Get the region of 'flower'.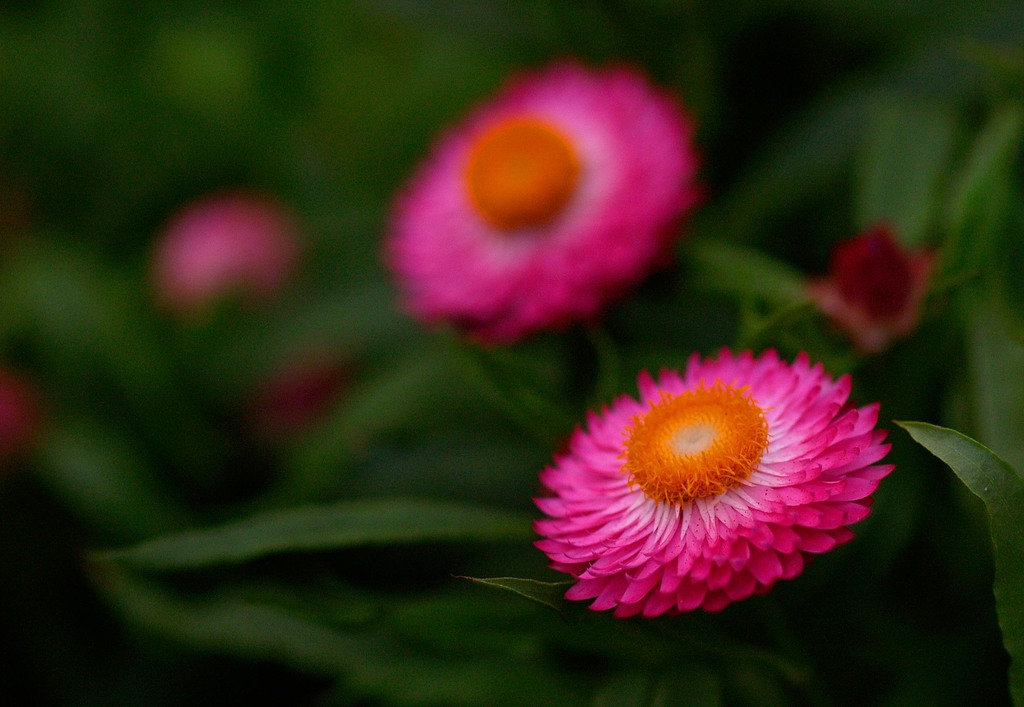
(490,350,923,629).
